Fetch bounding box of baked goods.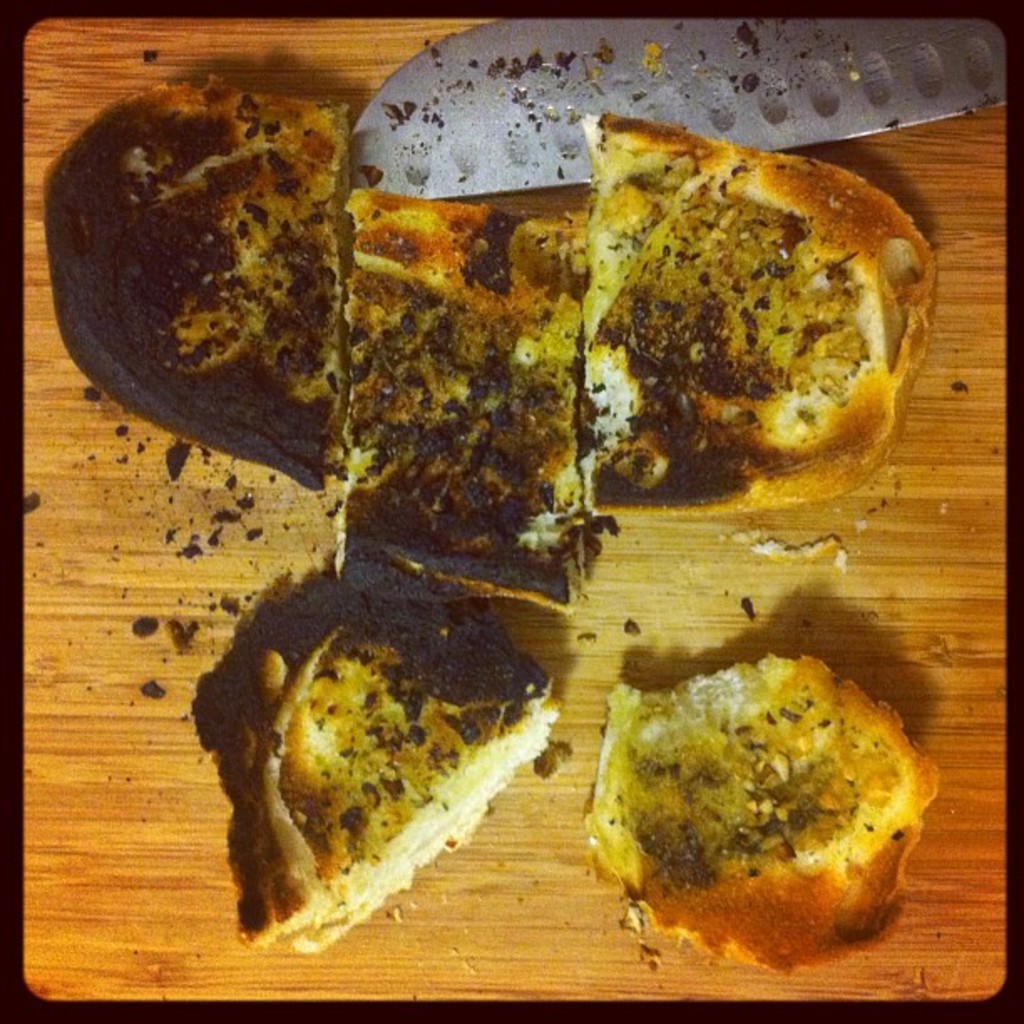
Bbox: bbox=[587, 107, 939, 525].
